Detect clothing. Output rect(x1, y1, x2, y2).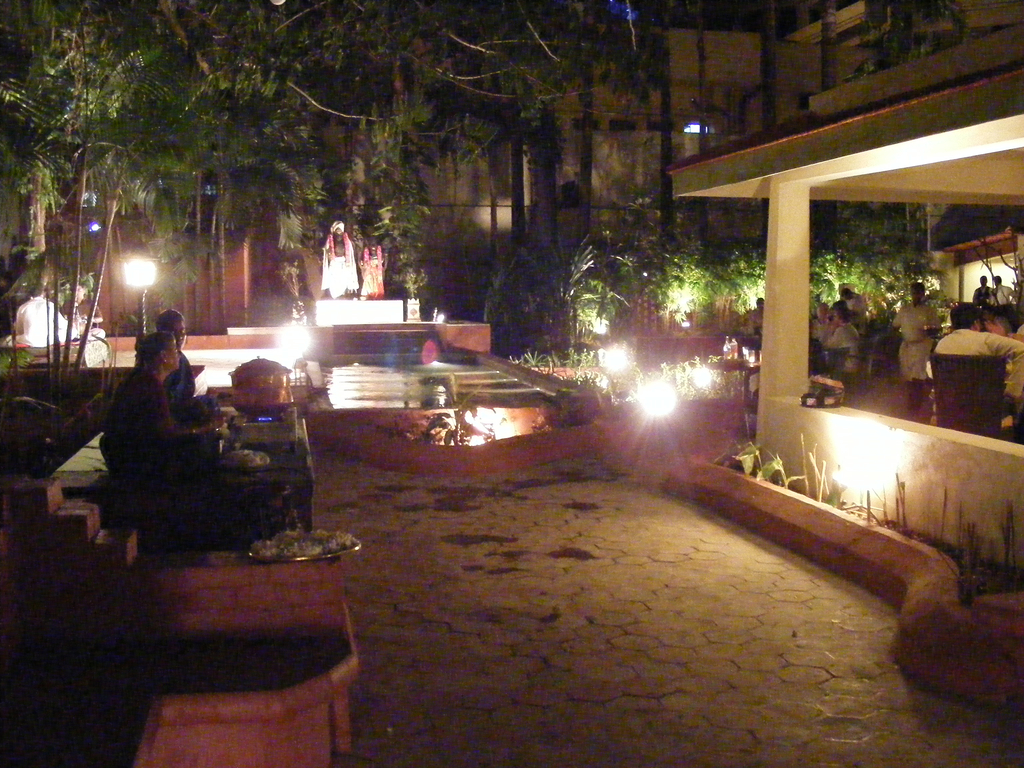
rect(888, 300, 934, 376).
